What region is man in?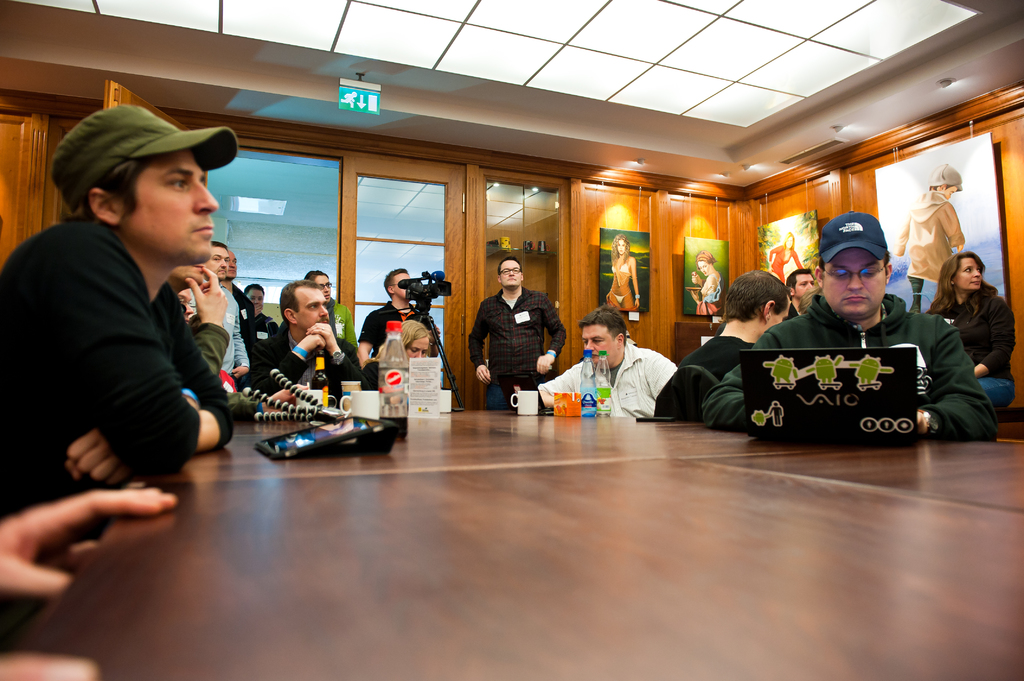
crop(232, 275, 293, 398).
